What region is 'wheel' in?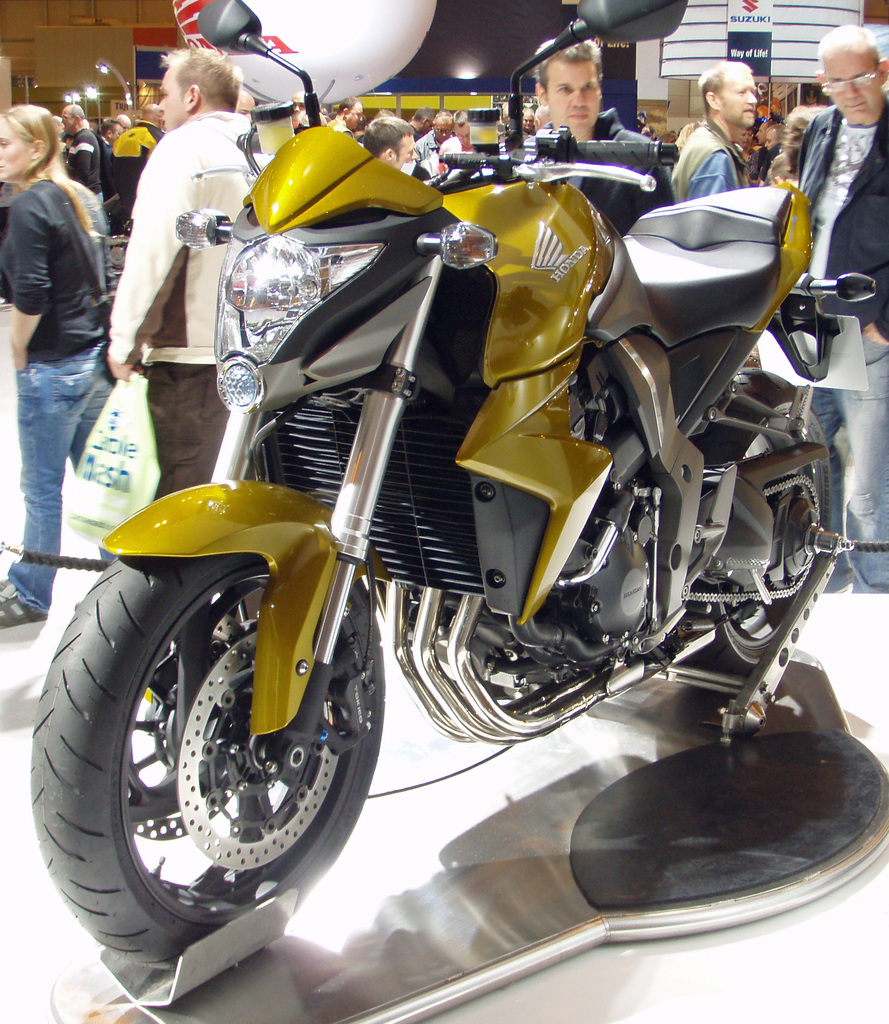
pyautogui.locateOnScreen(17, 476, 387, 966).
